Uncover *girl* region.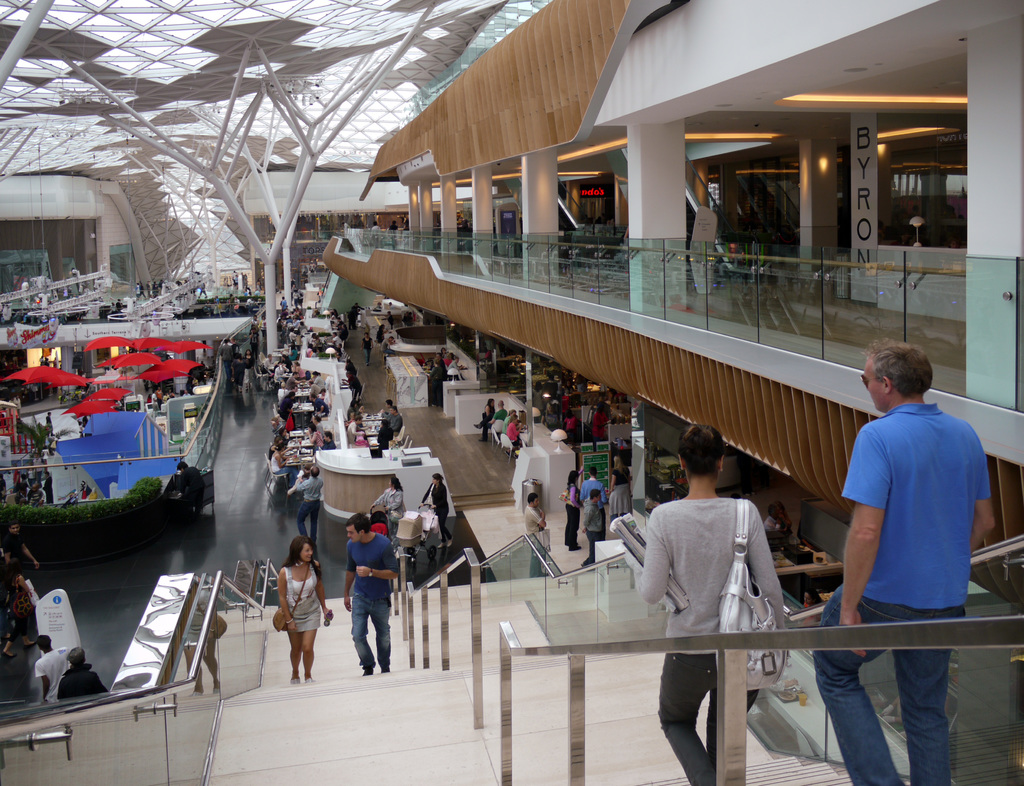
Uncovered: (367,470,408,556).
